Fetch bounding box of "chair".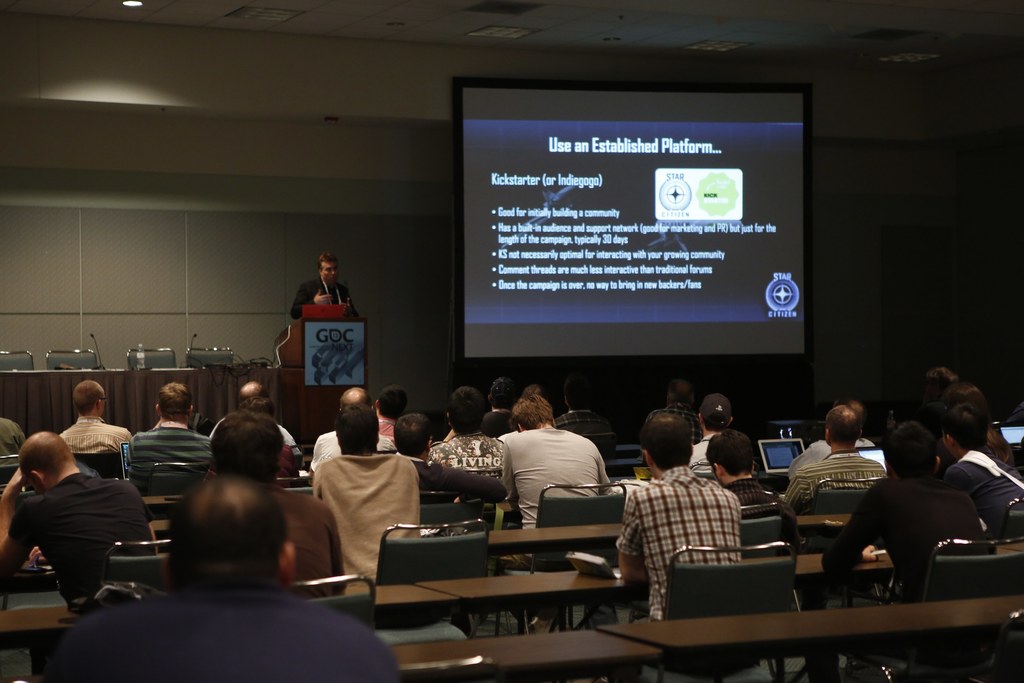
Bbox: [68,451,127,483].
